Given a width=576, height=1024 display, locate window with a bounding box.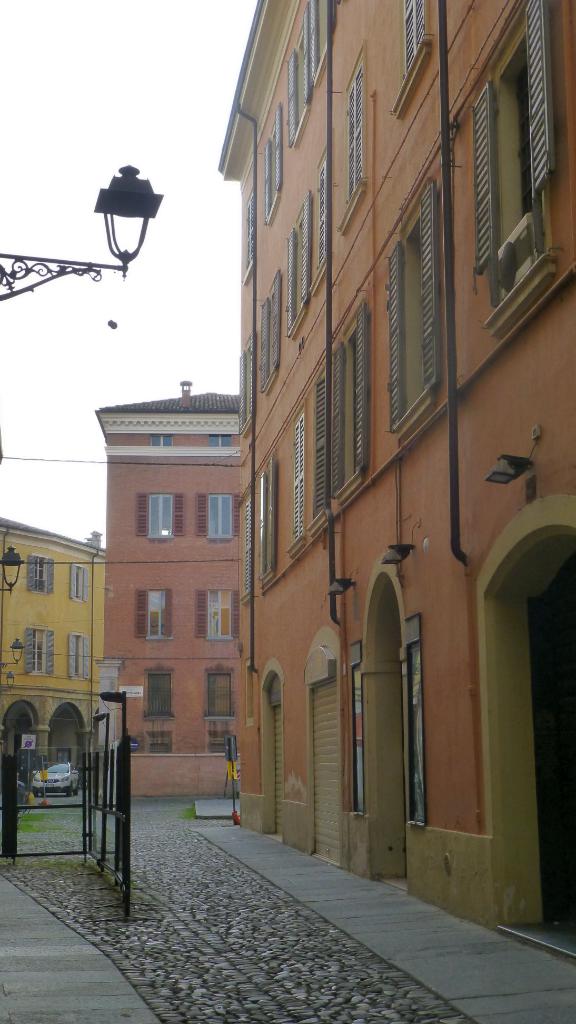
Located: bbox(70, 566, 89, 605).
